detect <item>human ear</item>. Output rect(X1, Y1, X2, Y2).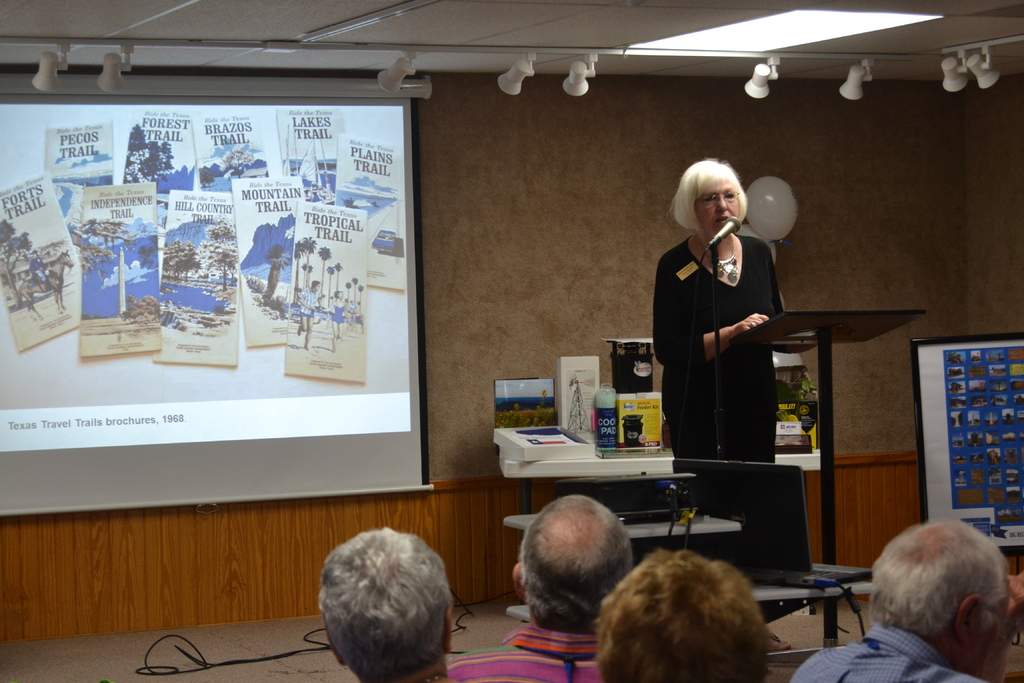
rect(446, 604, 452, 655).
